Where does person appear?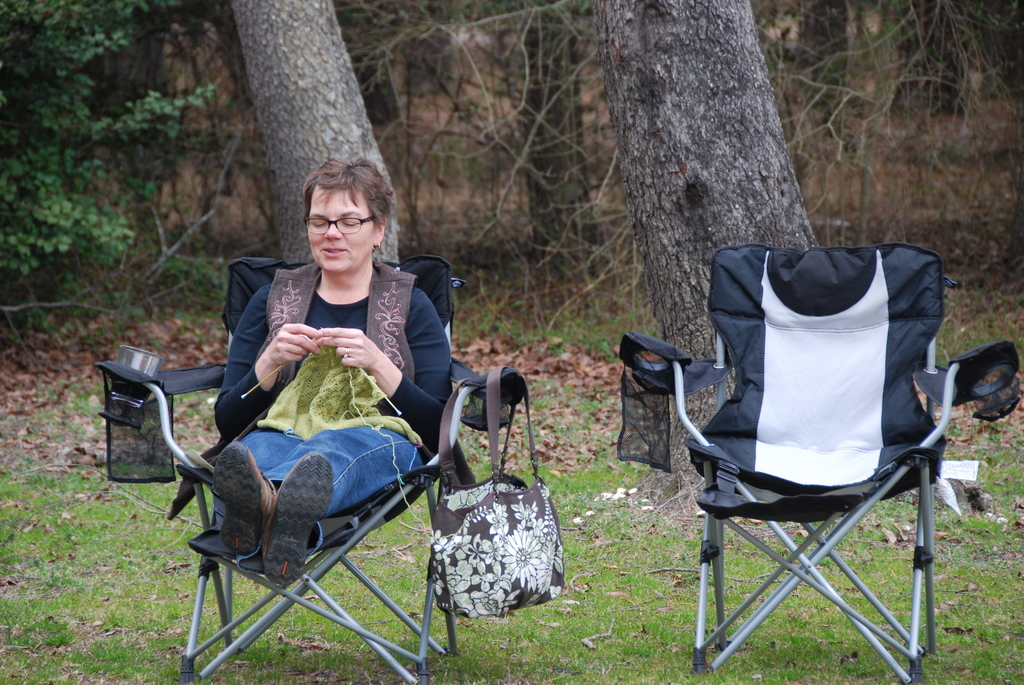
Appears at BBox(177, 162, 461, 645).
